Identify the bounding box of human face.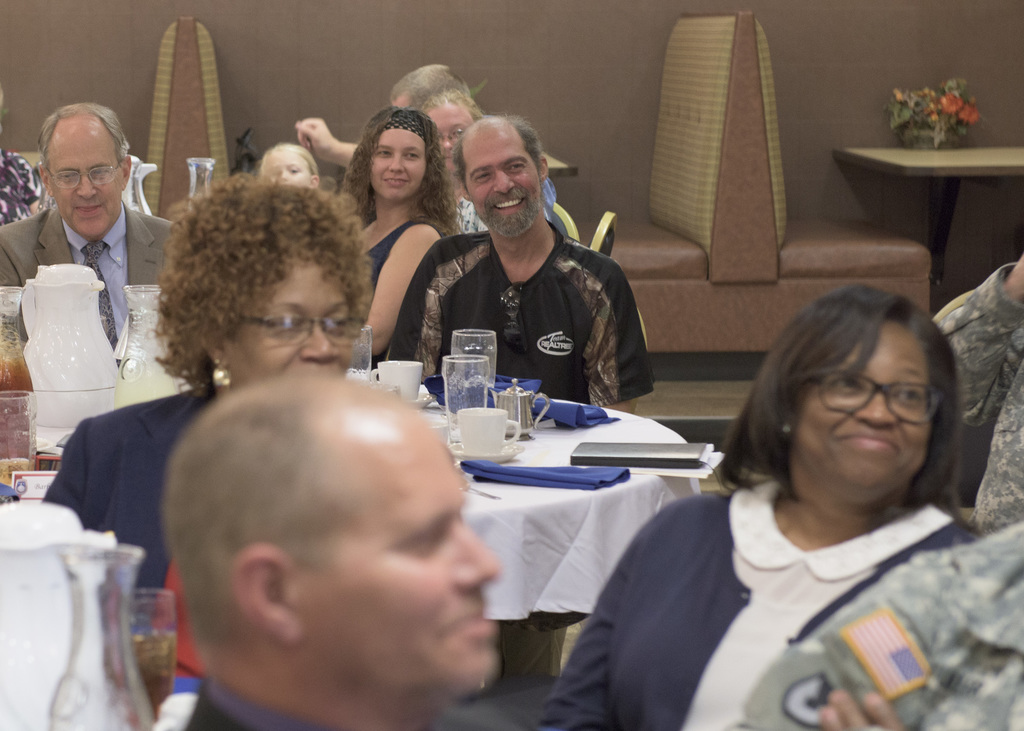
[463,122,540,233].
